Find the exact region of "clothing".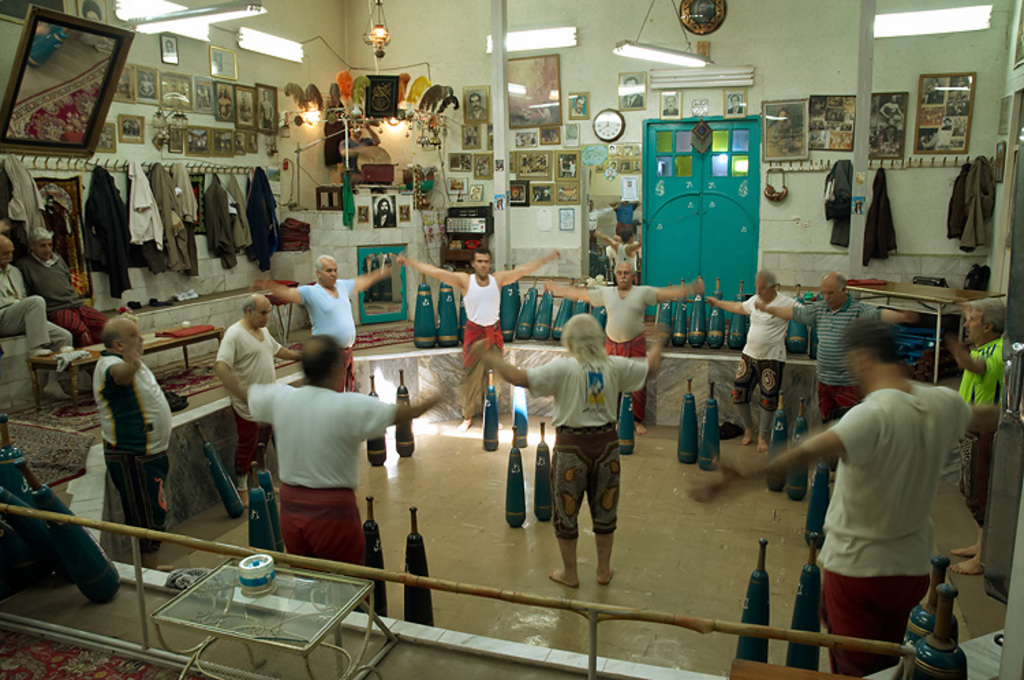
Exact region: crop(621, 93, 644, 112).
